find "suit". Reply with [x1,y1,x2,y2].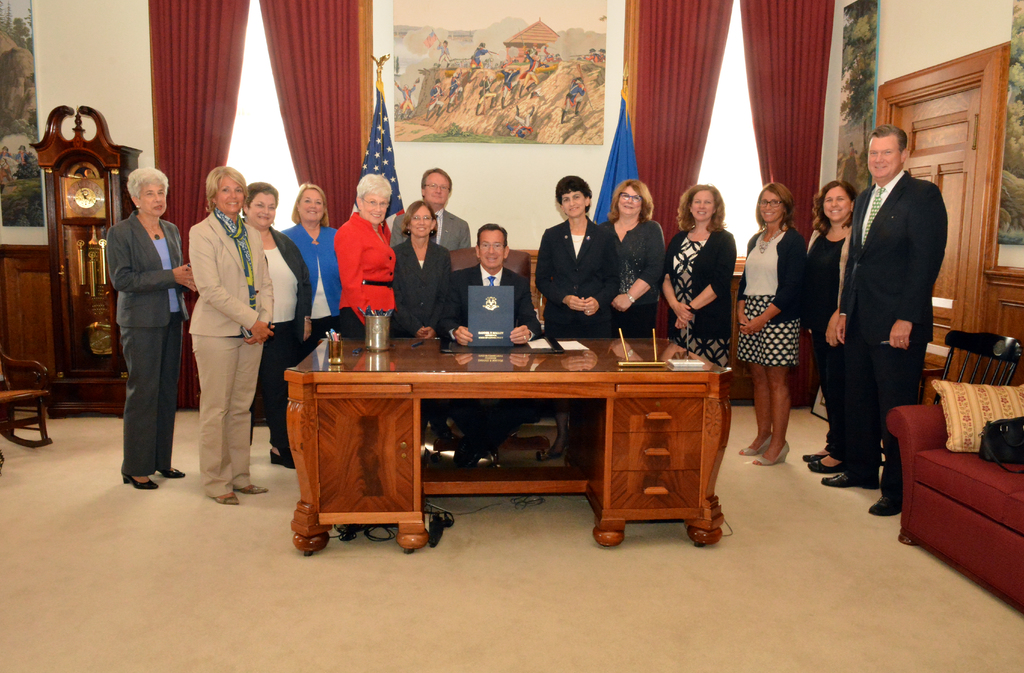
[190,207,276,496].
